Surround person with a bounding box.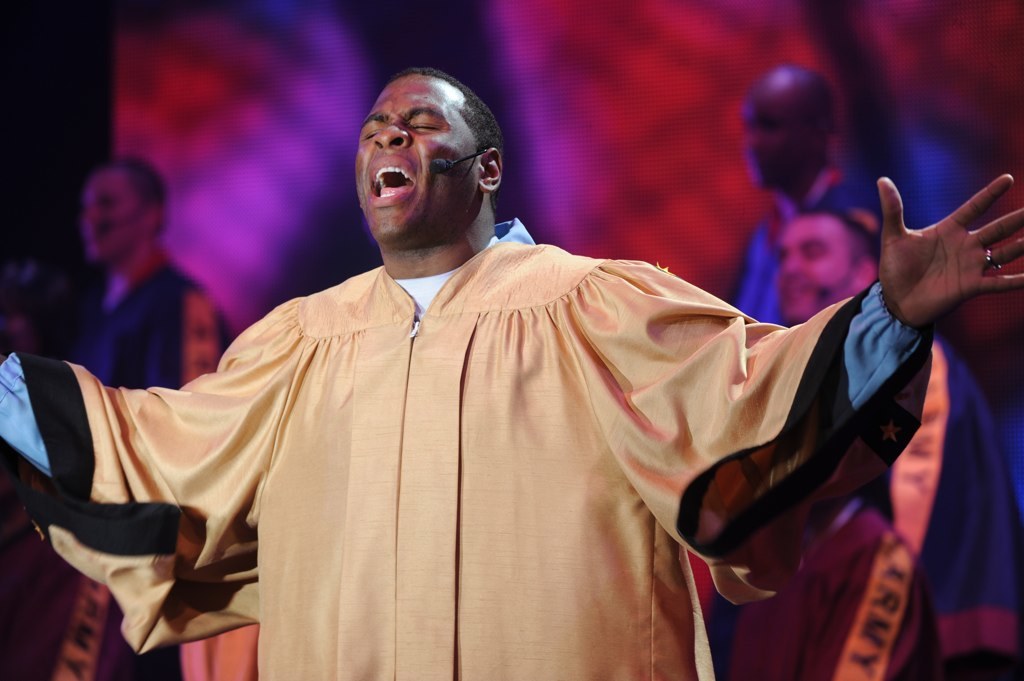
detection(727, 67, 899, 329).
